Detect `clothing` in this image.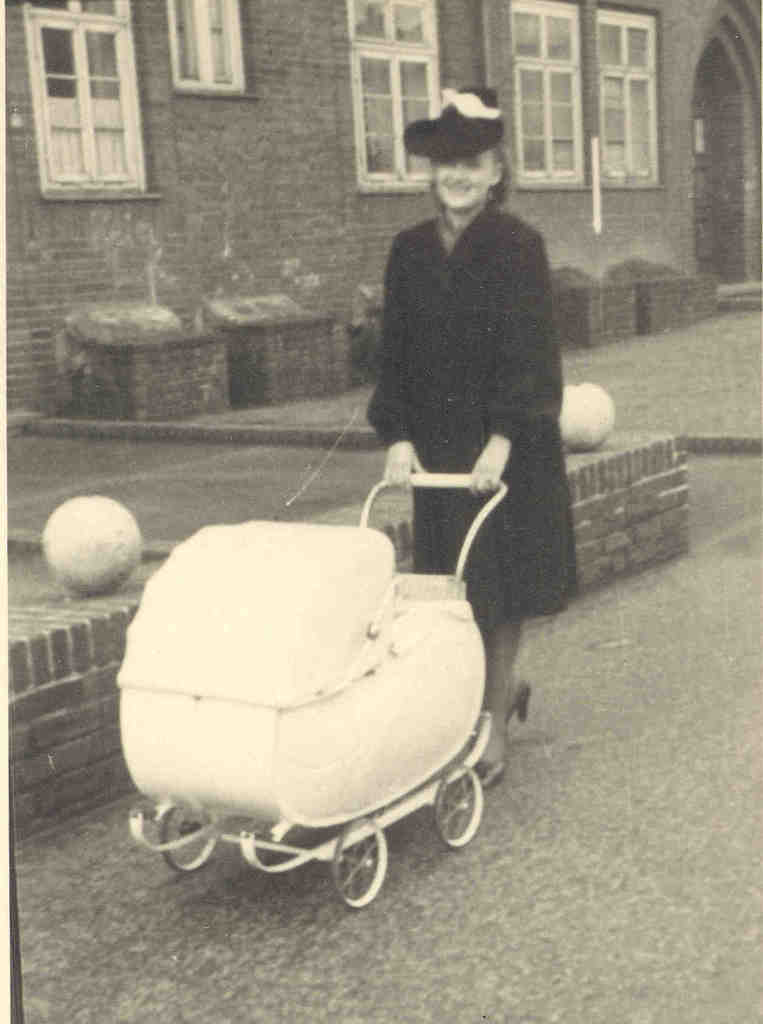
Detection: [356, 118, 589, 634].
